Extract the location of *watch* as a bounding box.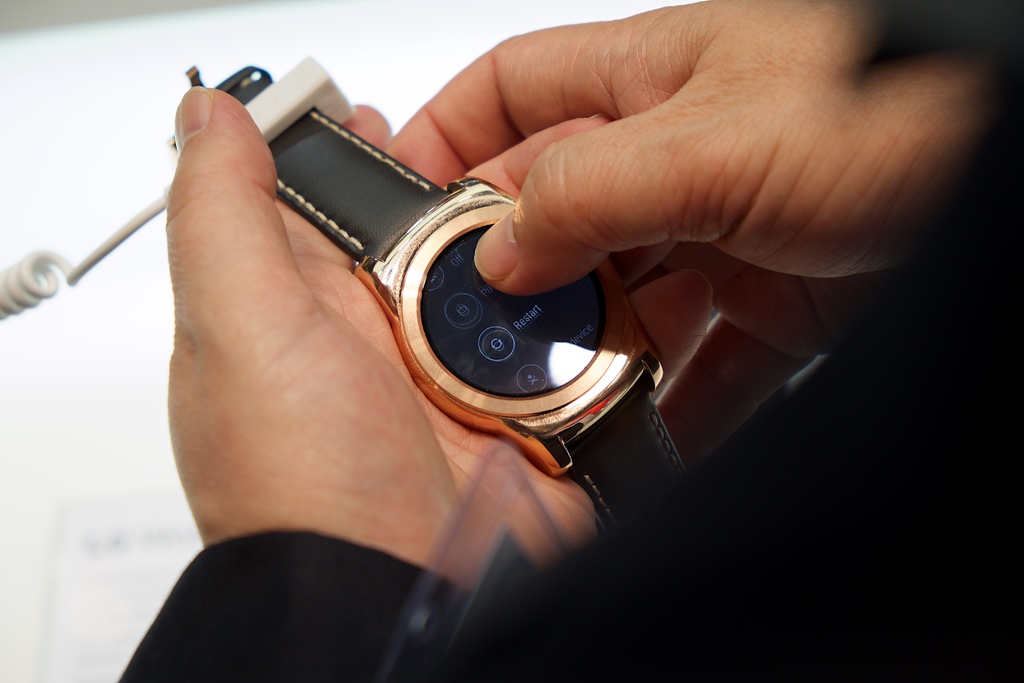
select_region(168, 60, 691, 536).
